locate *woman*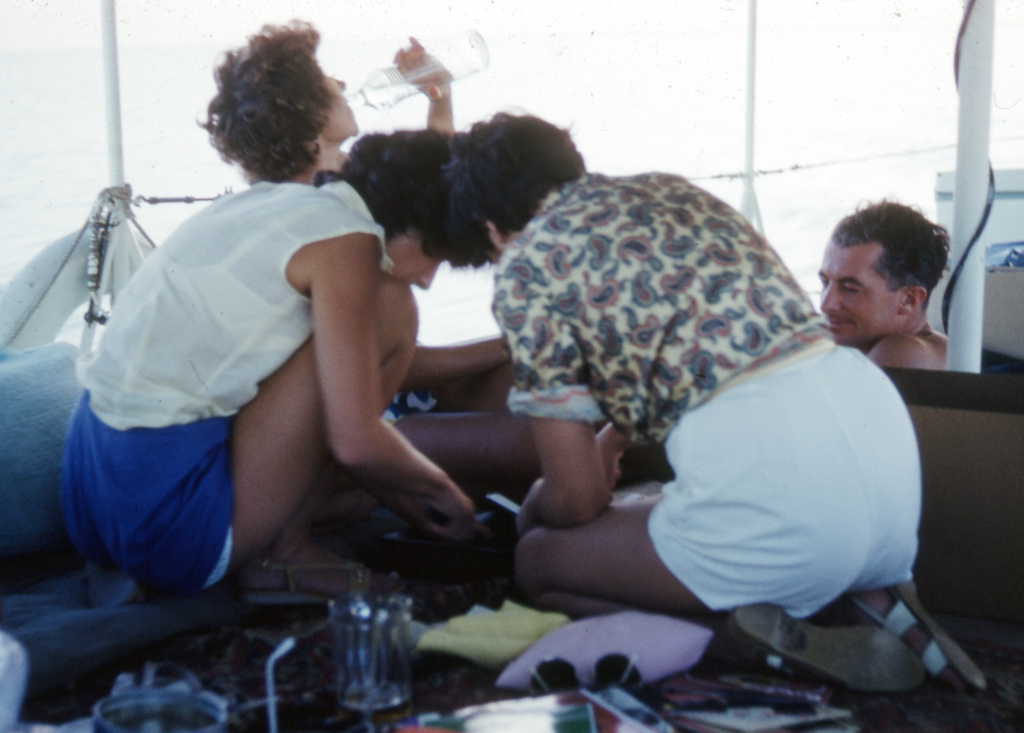
<box>425,101,1006,709</box>
